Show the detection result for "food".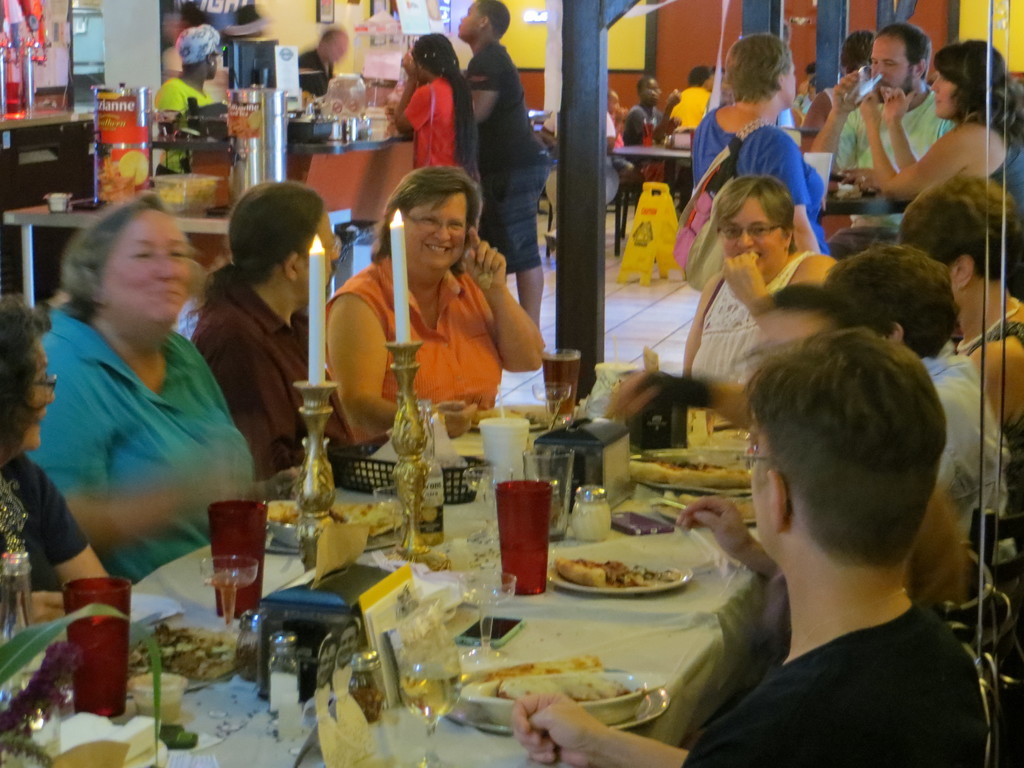
<region>479, 652, 631, 701</region>.
